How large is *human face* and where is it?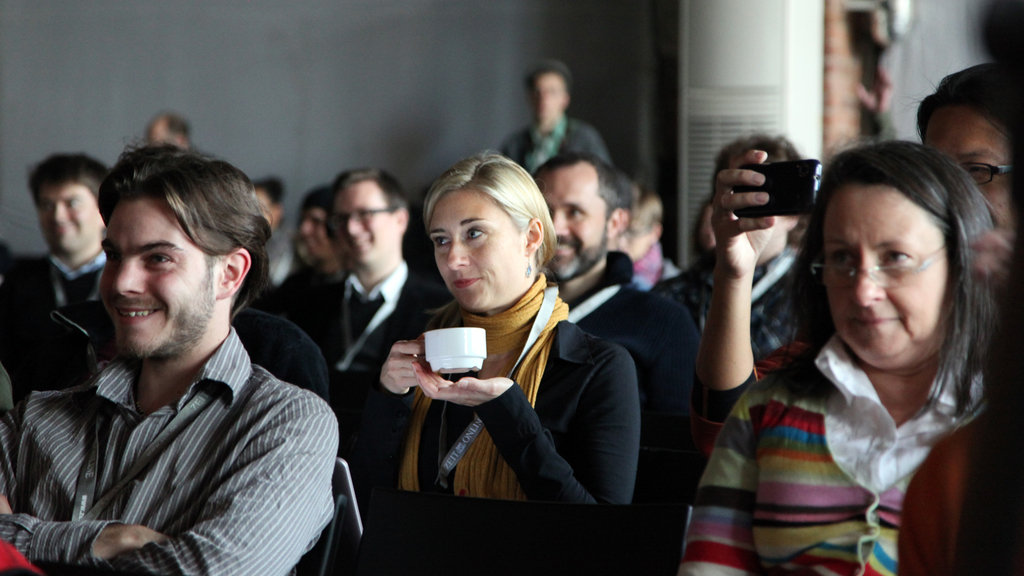
Bounding box: x1=806 y1=180 x2=952 y2=377.
